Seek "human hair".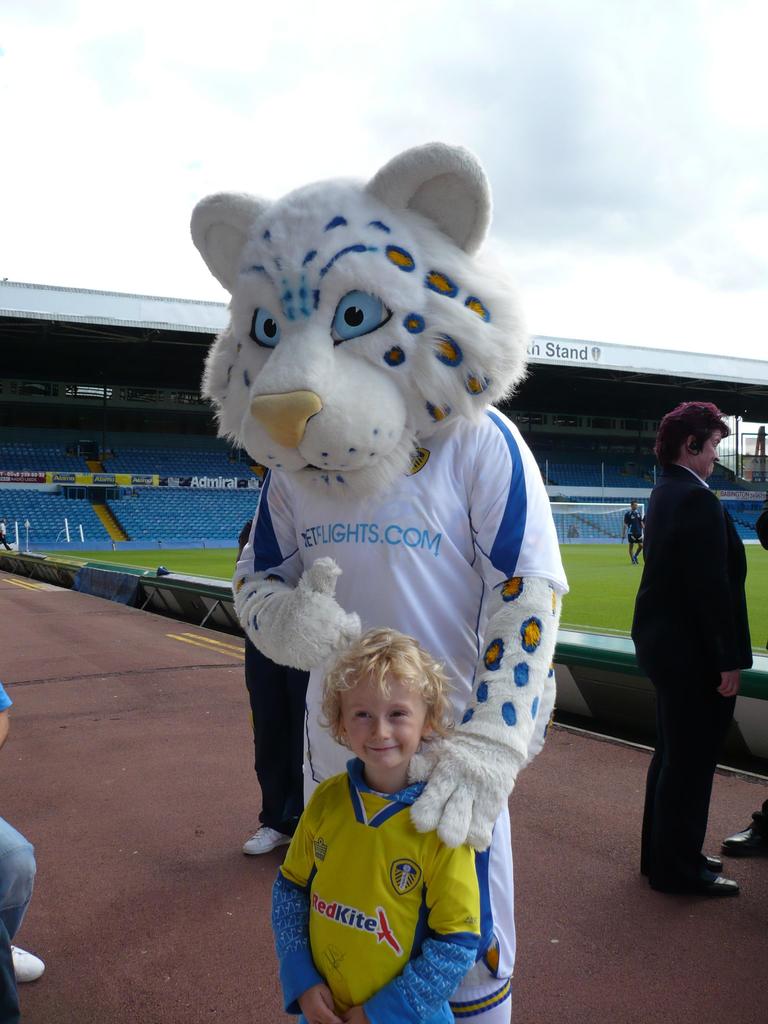
crop(654, 400, 731, 467).
